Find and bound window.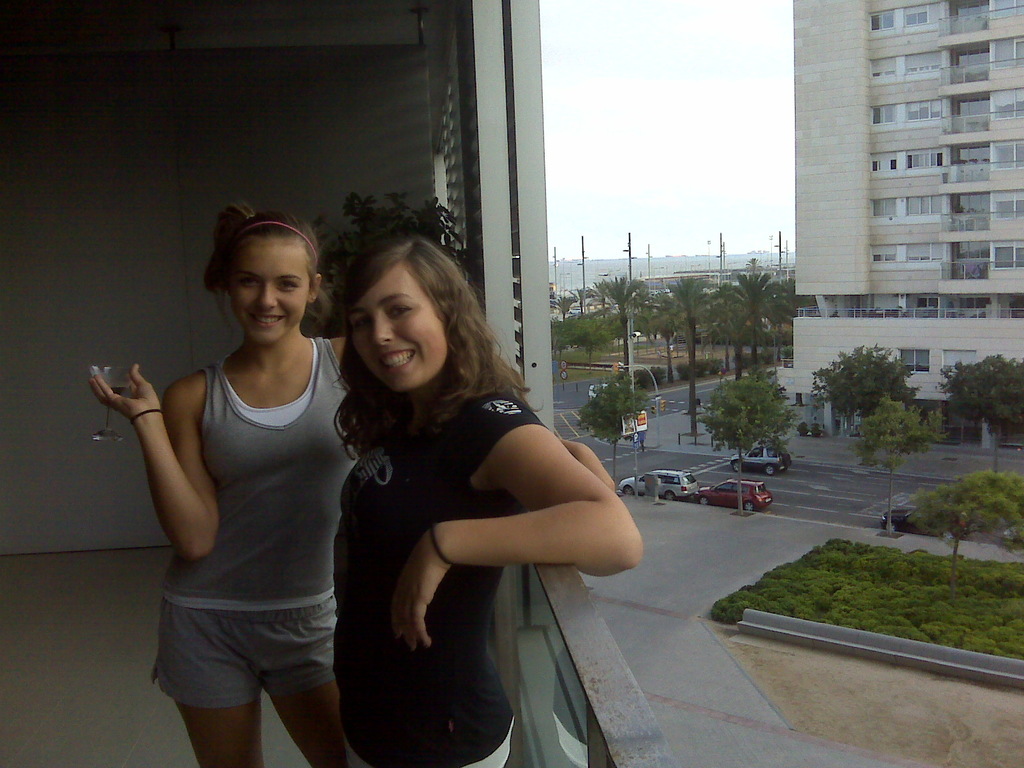
Bound: left=988, top=190, right=1023, bottom=221.
